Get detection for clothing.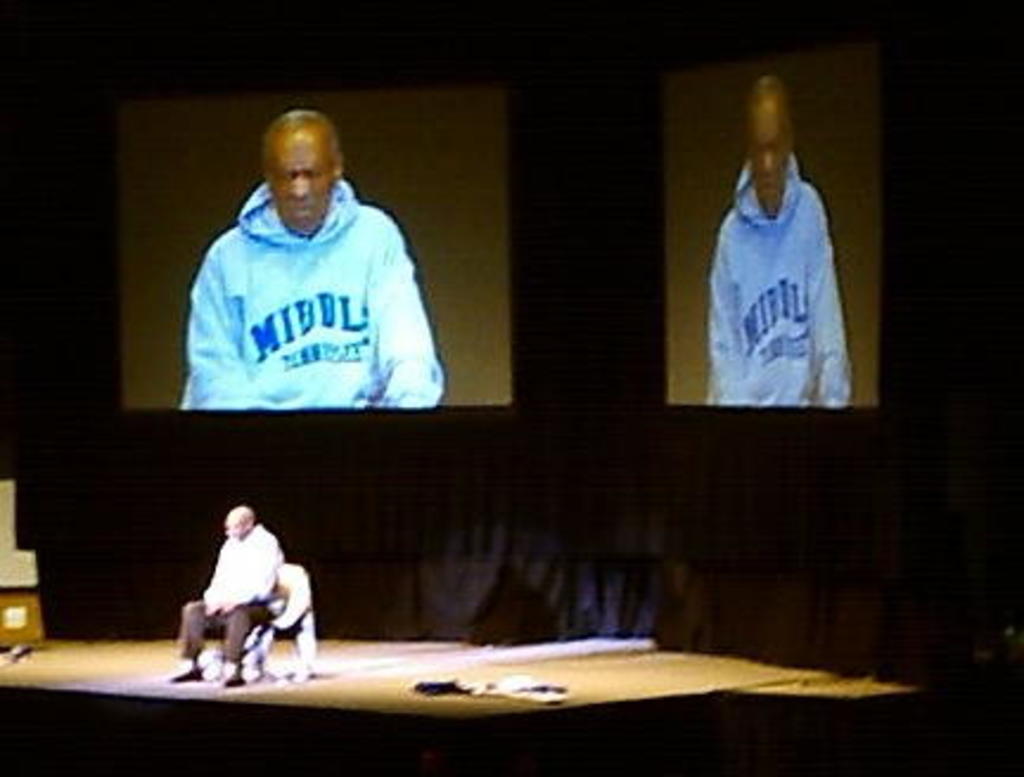
Detection: locate(178, 521, 289, 668).
